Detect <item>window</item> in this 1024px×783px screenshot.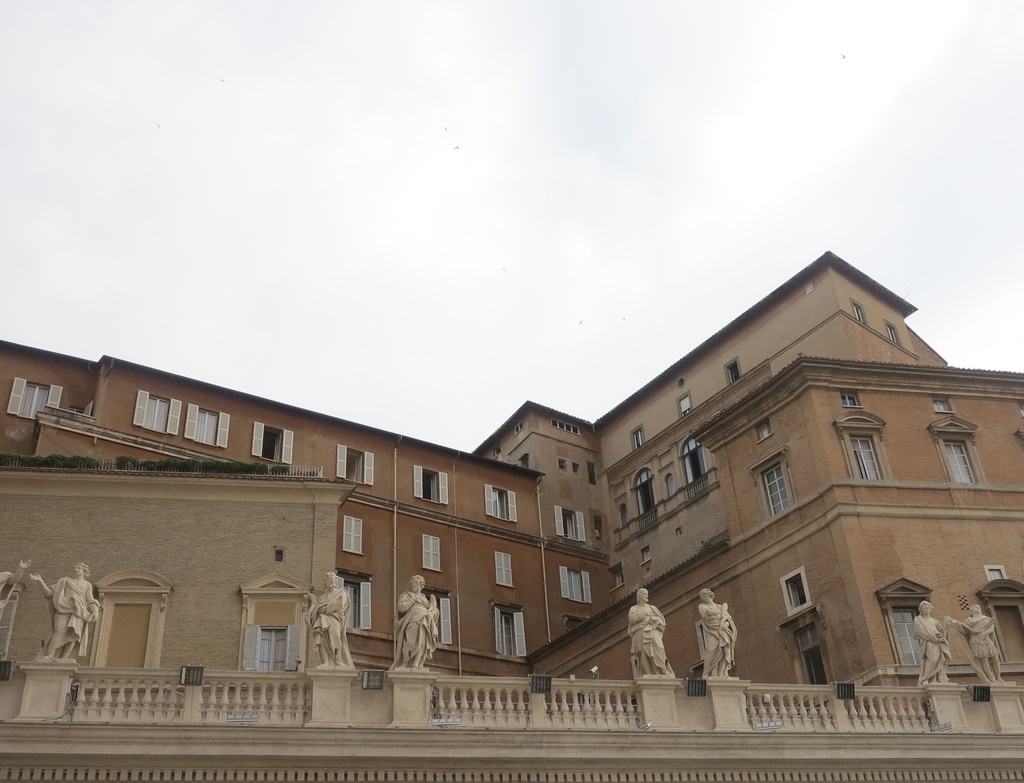
Detection: box=[789, 624, 831, 688].
